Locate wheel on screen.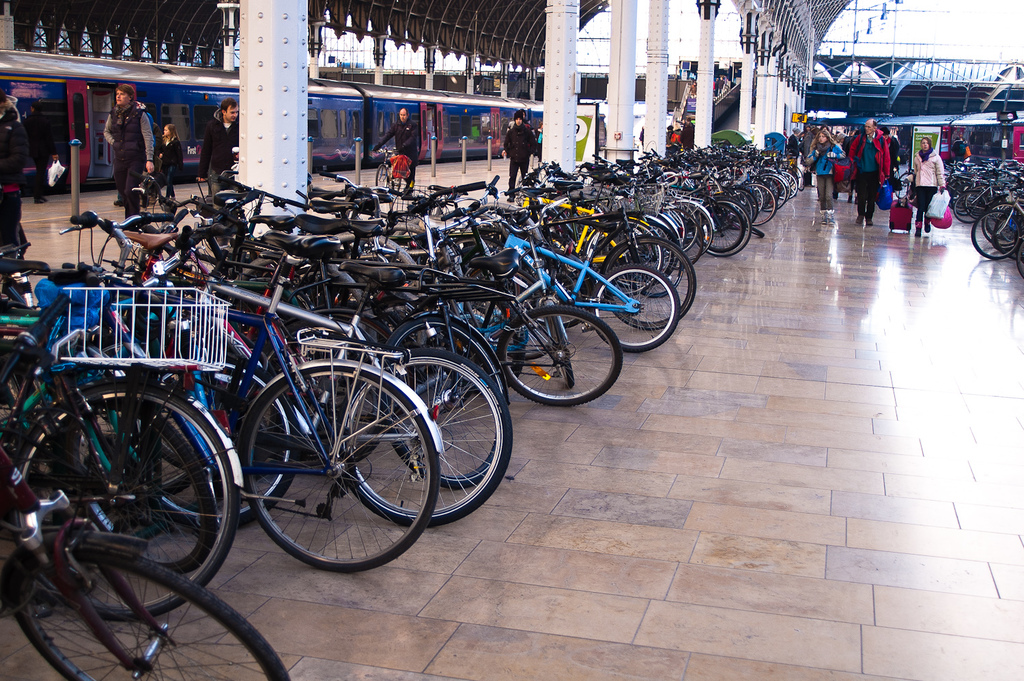
On screen at [375, 165, 388, 187].
